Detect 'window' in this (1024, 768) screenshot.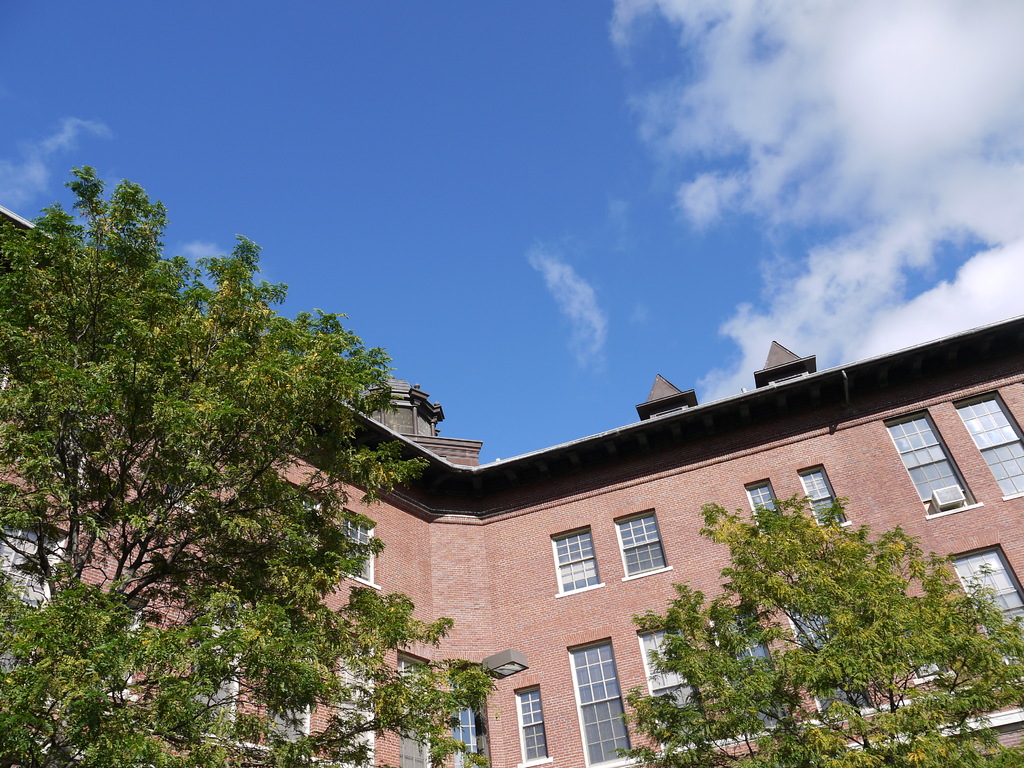
Detection: 879,410,980,521.
